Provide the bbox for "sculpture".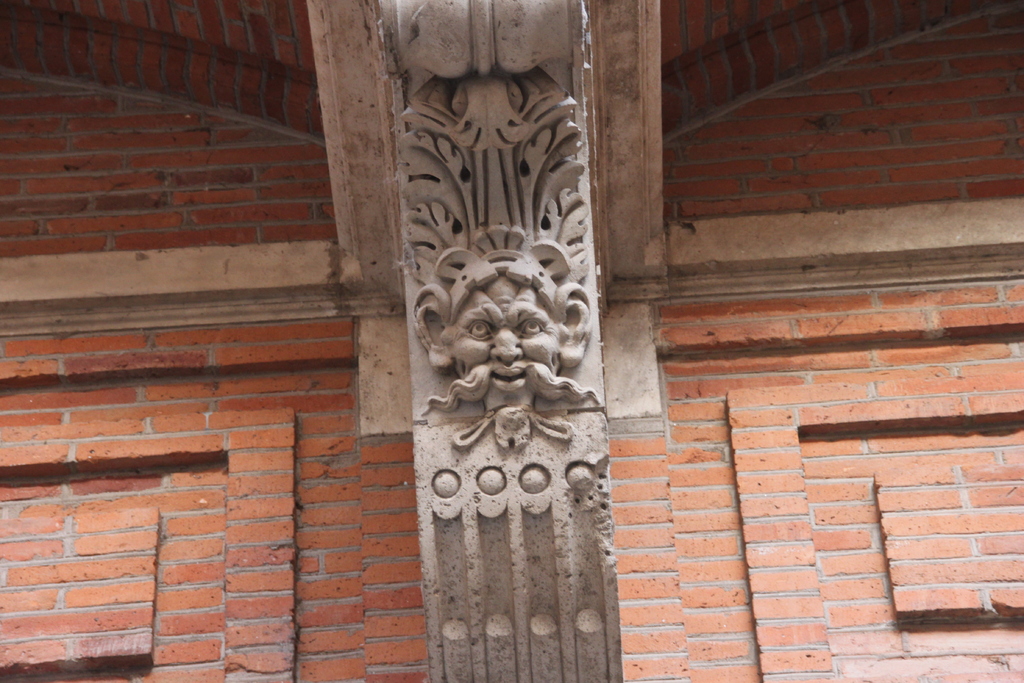
pyautogui.locateOnScreen(389, 54, 616, 661).
